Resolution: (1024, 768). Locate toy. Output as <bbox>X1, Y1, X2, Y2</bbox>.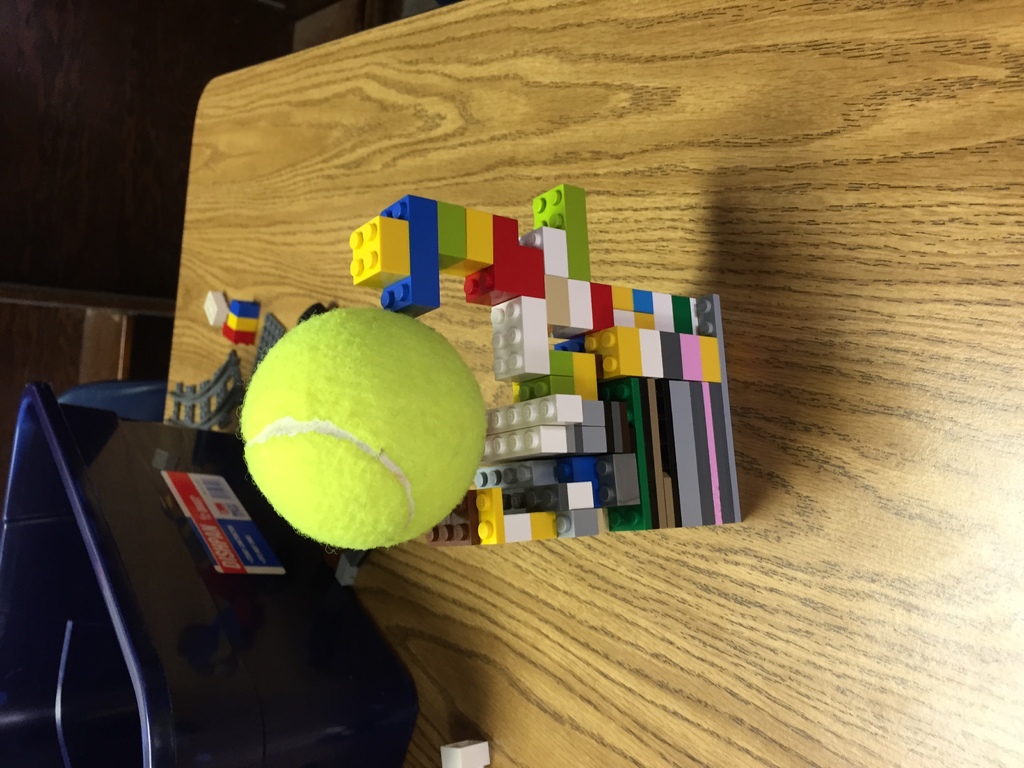
<bbox>250, 312, 283, 371</bbox>.
